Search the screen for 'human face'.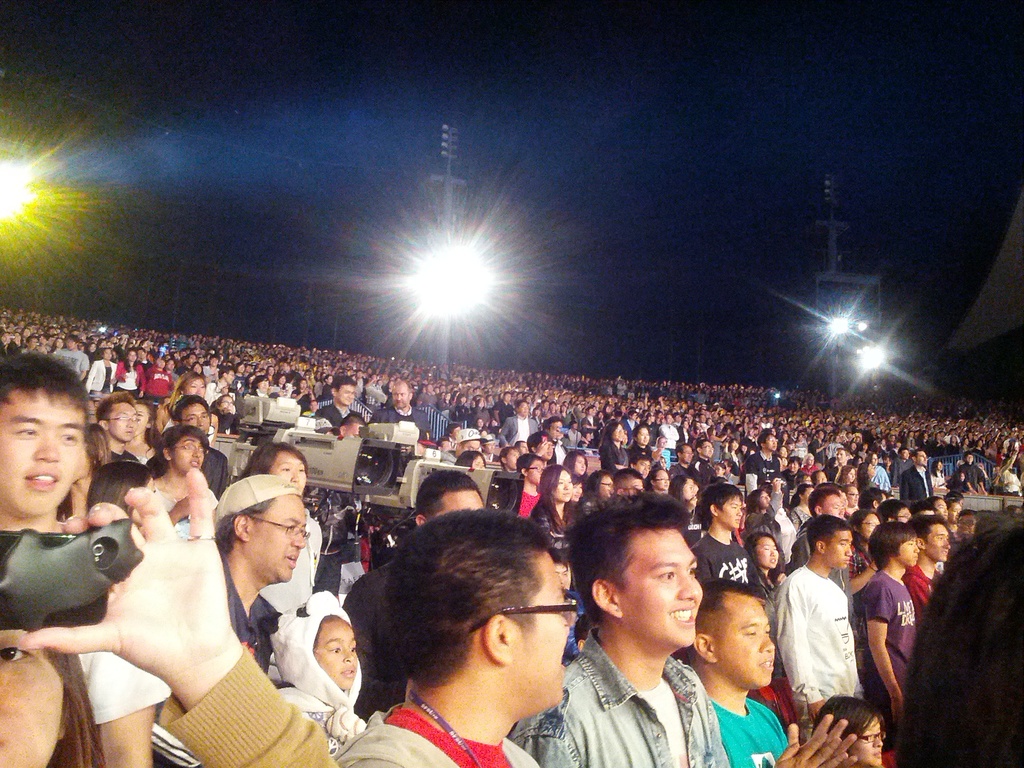
Found at [536,409,539,416].
